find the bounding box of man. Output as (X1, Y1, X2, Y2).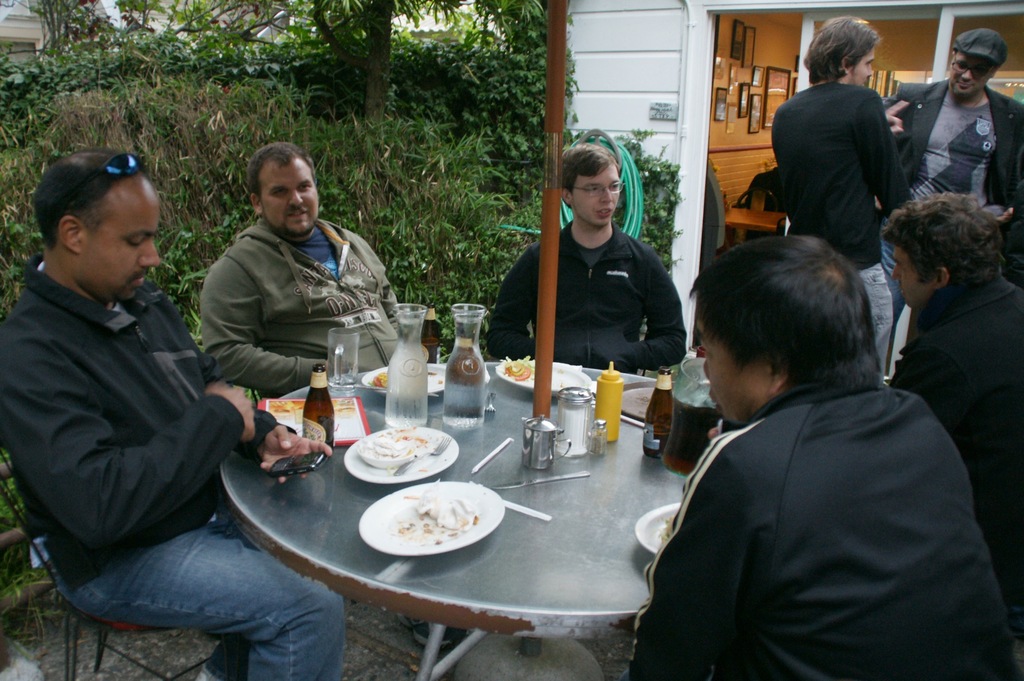
(214, 138, 410, 396).
